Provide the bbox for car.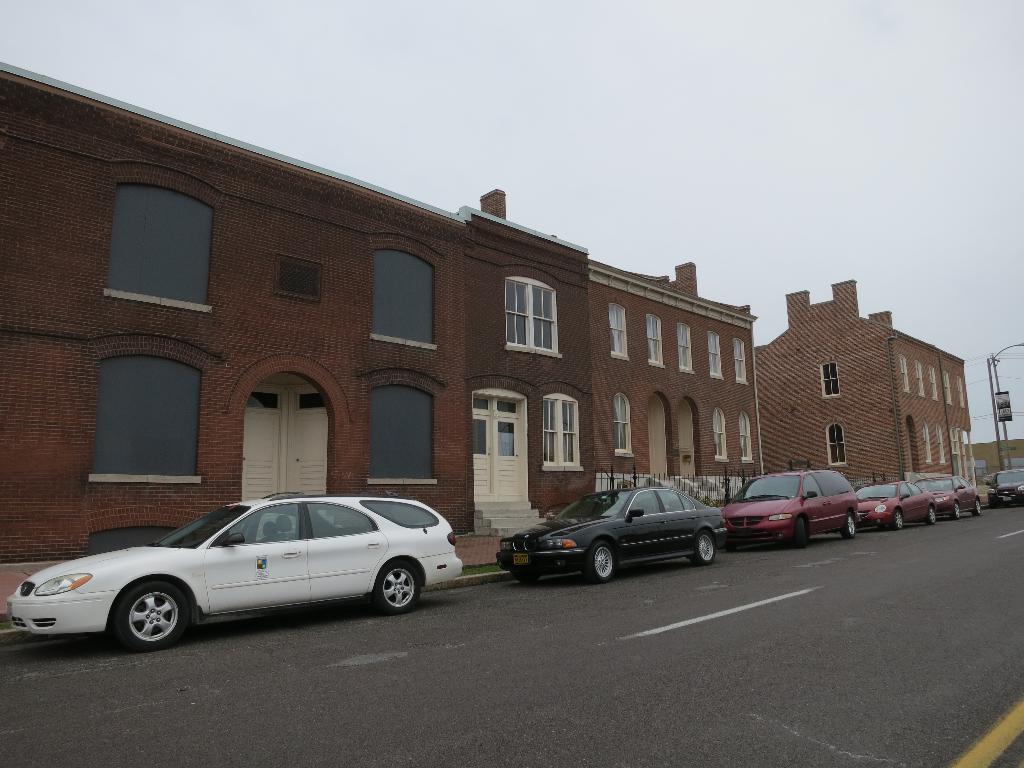
[493,481,721,583].
